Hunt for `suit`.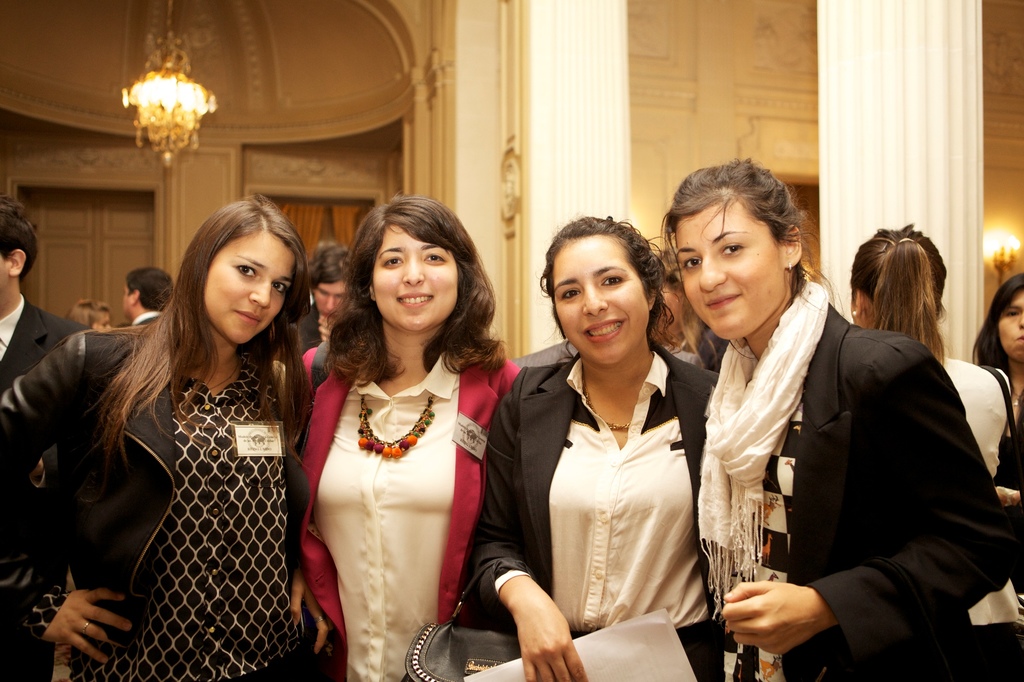
Hunted down at {"left": 295, "top": 335, "right": 521, "bottom": 679}.
